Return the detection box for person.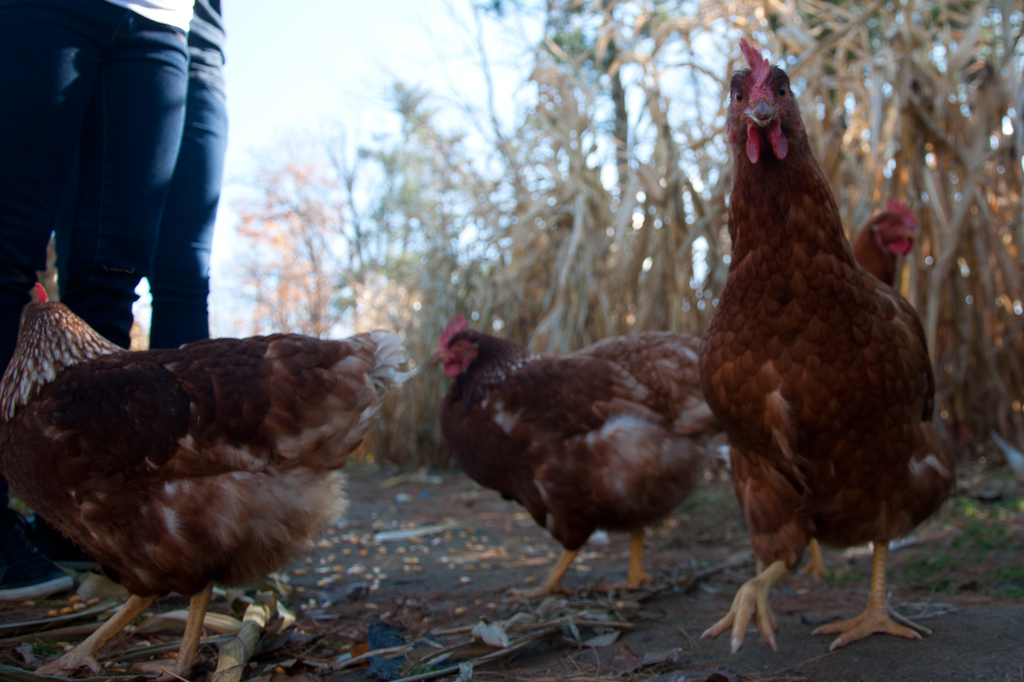
bbox(40, 0, 234, 402).
